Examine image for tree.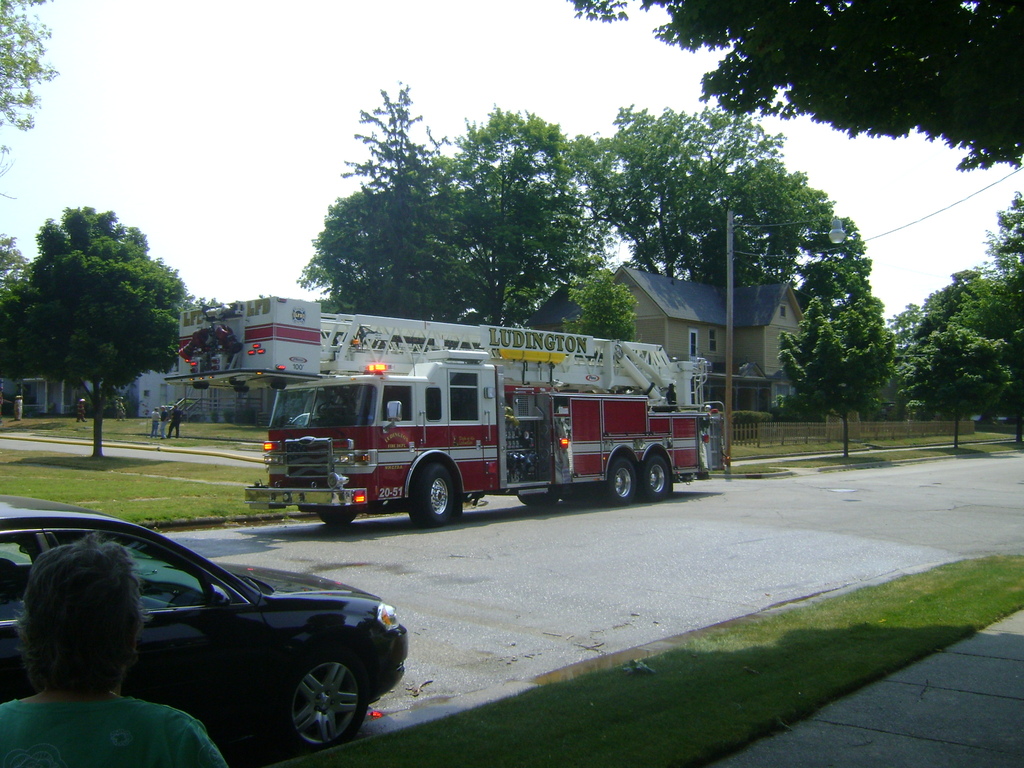
Examination result: select_region(776, 290, 897, 465).
